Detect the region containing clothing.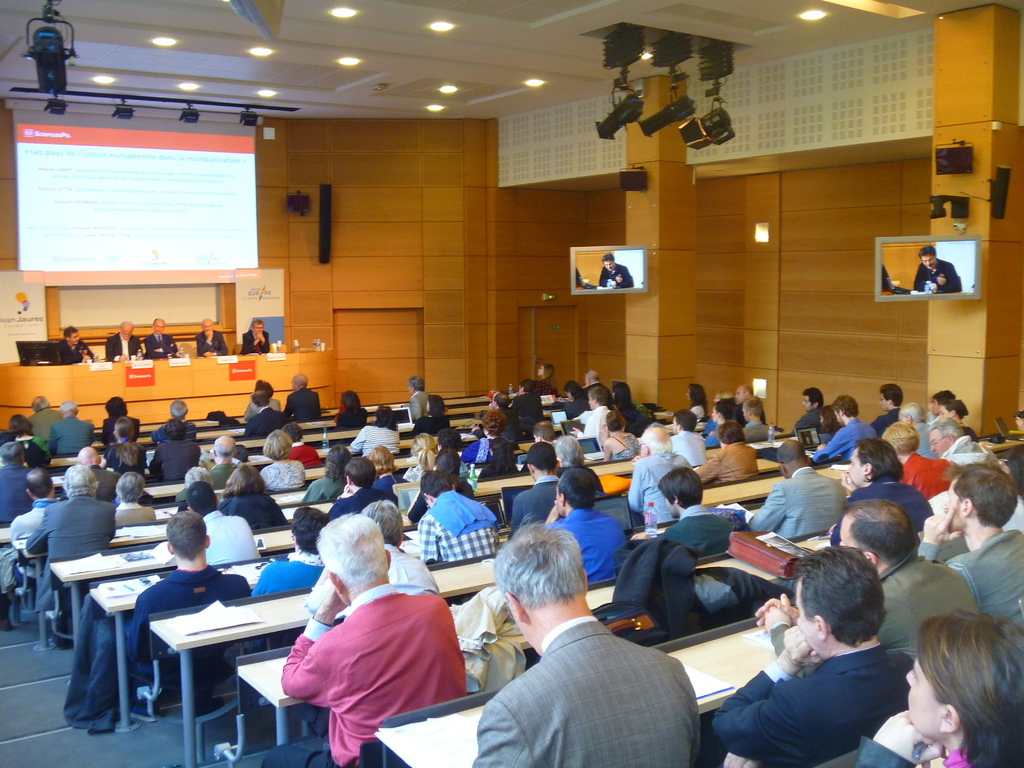
bbox(703, 422, 721, 452).
